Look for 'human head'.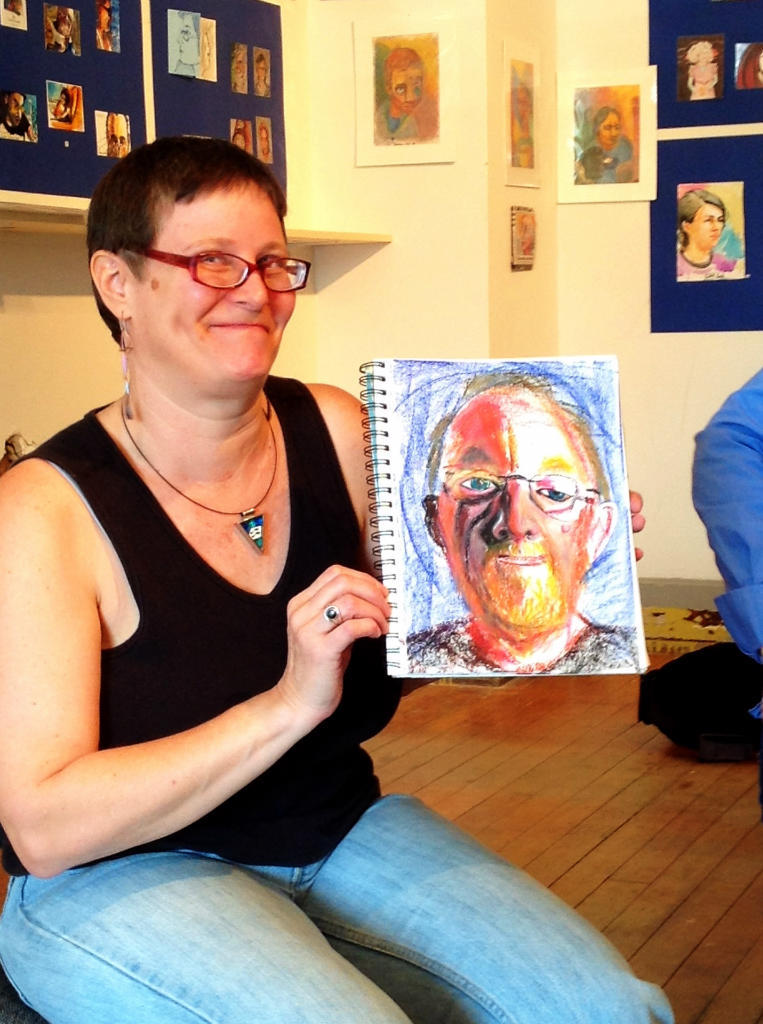
Found: locate(103, 109, 133, 158).
